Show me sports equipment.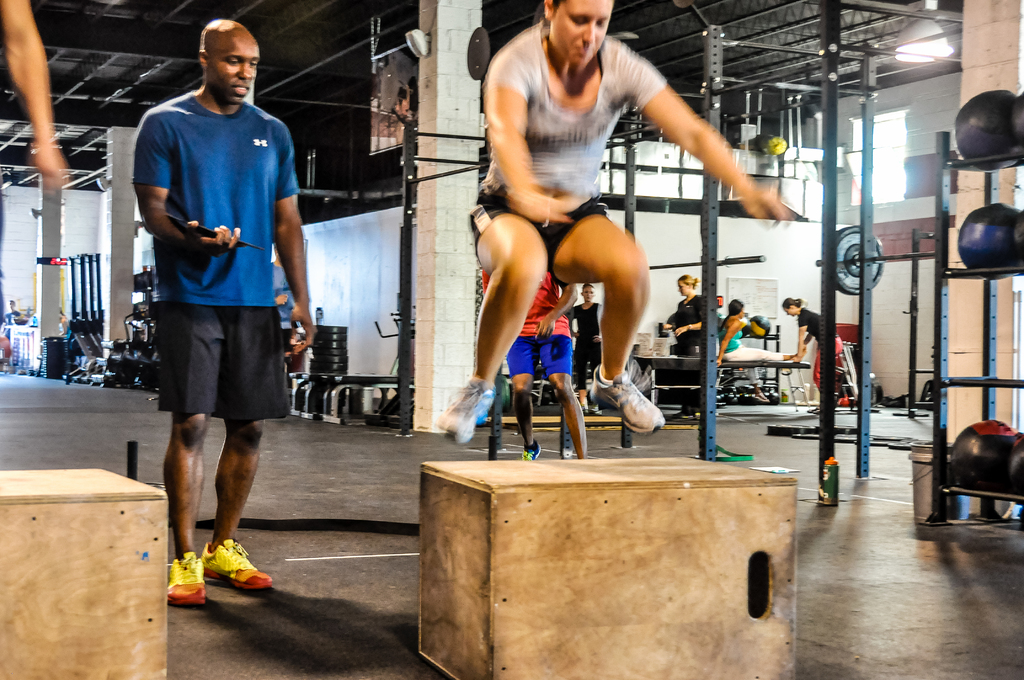
sports equipment is here: (749, 316, 769, 341).
